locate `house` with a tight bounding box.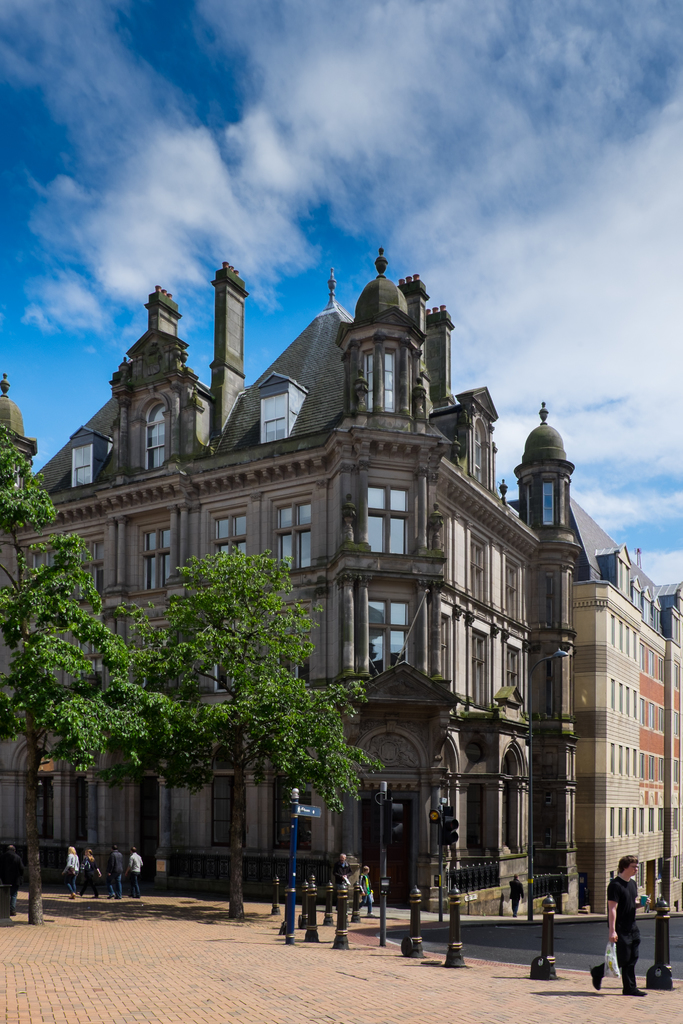
pyautogui.locateOnScreen(0, 244, 580, 927).
